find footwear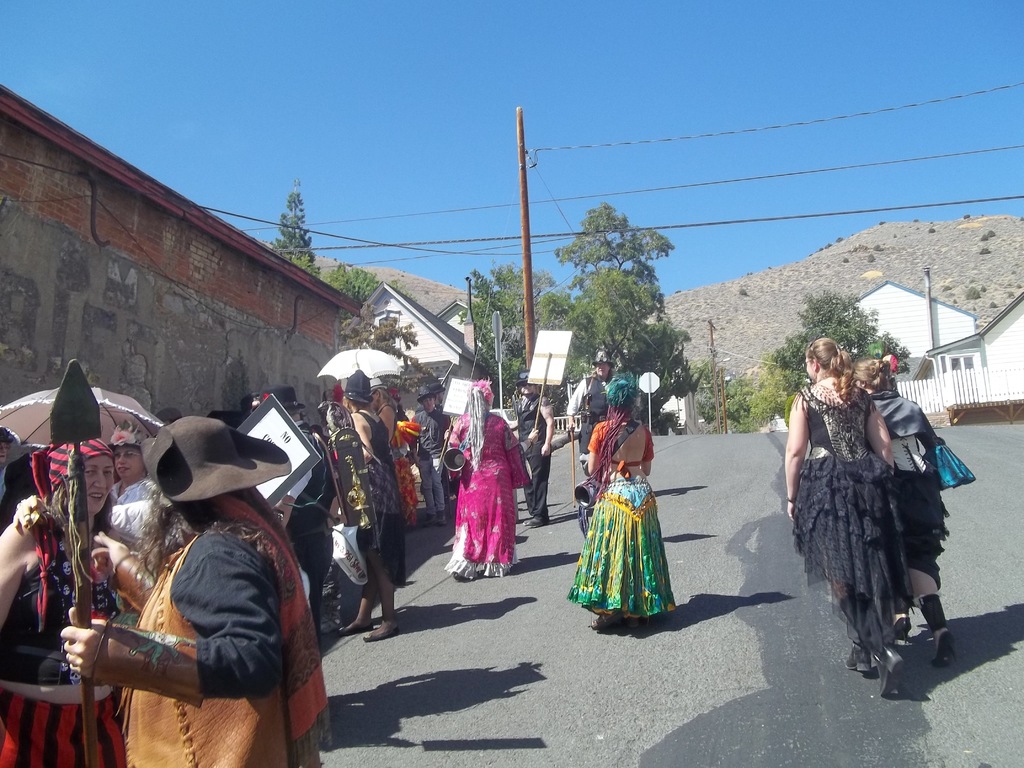
locate(419, 515, 435, 531)
